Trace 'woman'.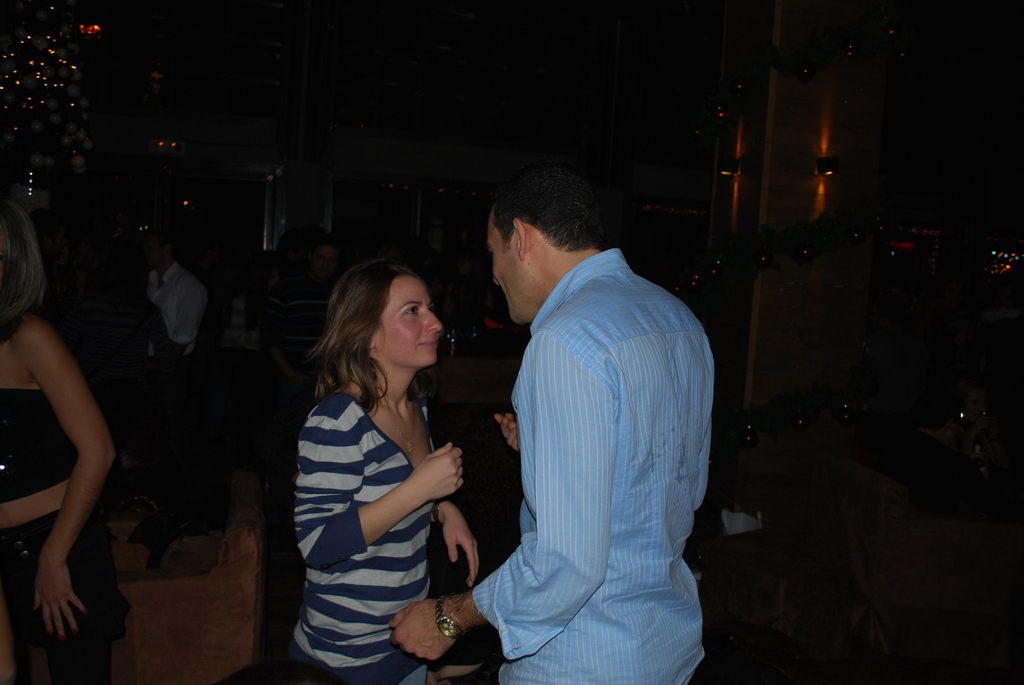
Traced to (277,258,486,684).
